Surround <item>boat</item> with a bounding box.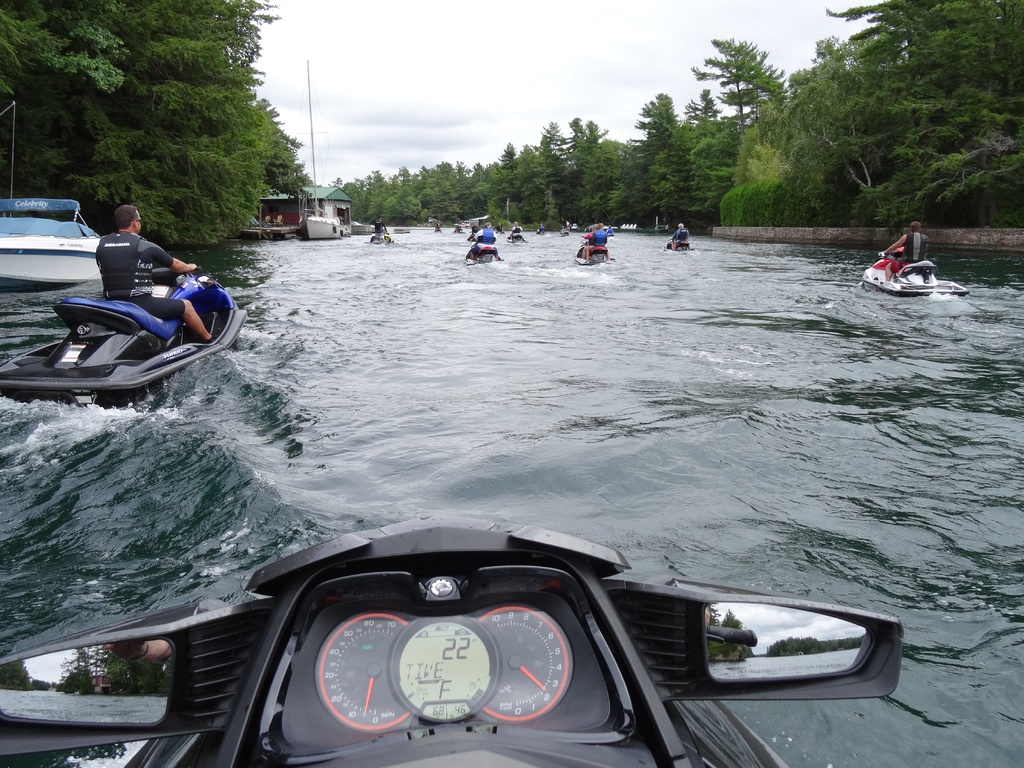
l=562, t=230, r=572, b=238.
